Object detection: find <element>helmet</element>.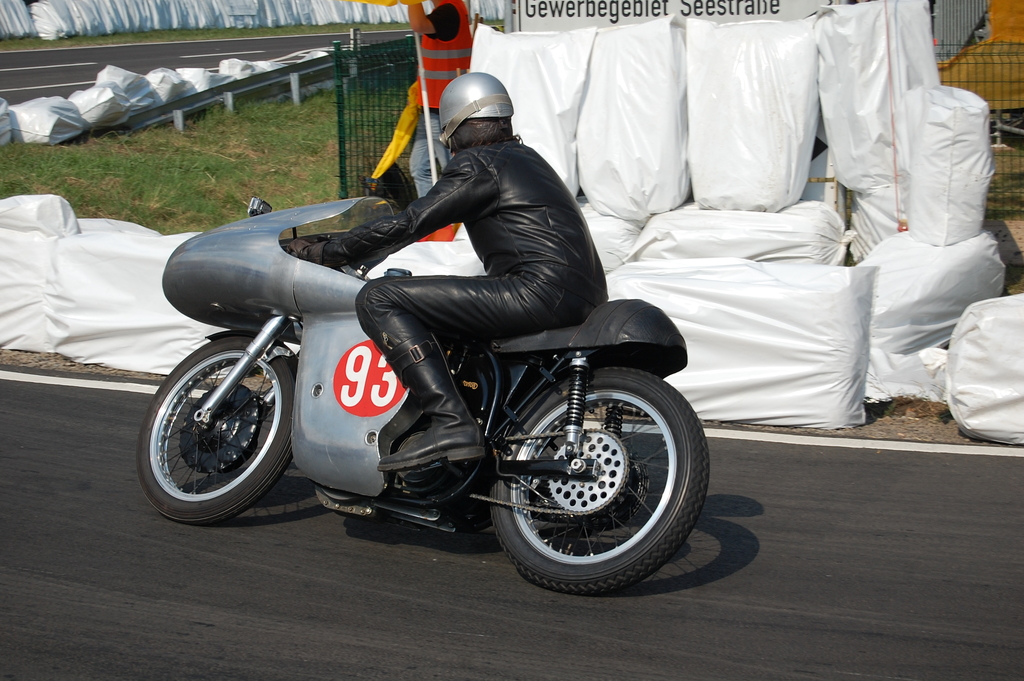
(x1=437, y1=70, x2=524, y2=152).
